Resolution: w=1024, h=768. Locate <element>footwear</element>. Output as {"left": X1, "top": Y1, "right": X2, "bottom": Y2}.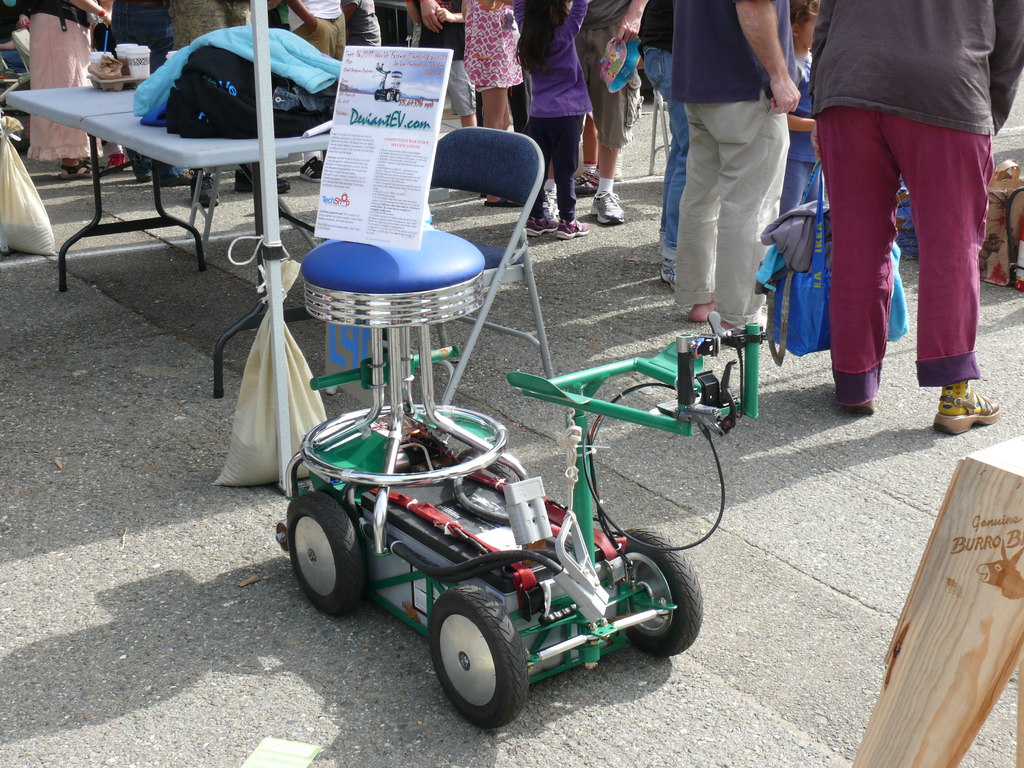
{"left": 525, "top": 216, "right": 556, "bottom": 236}.
